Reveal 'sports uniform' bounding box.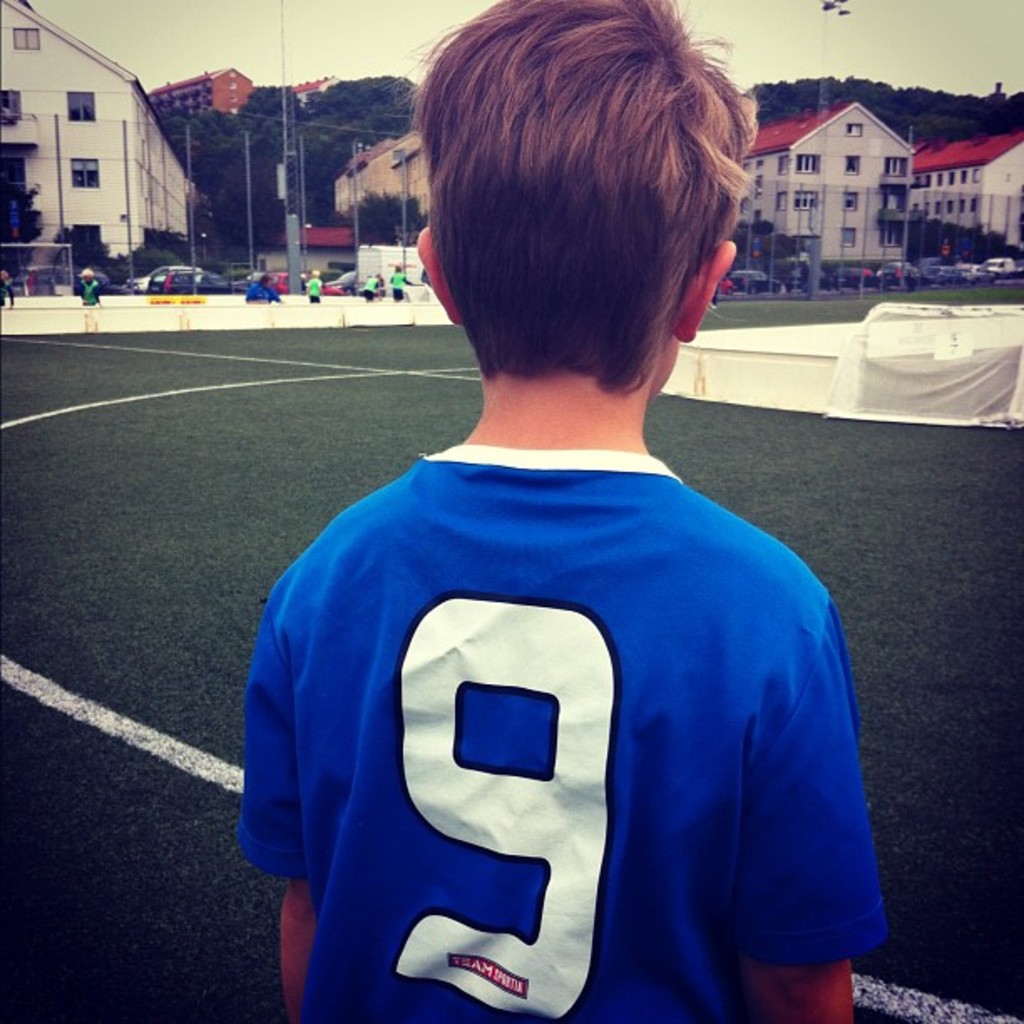
Revealed: select_region(254, 413, 862, 989).
